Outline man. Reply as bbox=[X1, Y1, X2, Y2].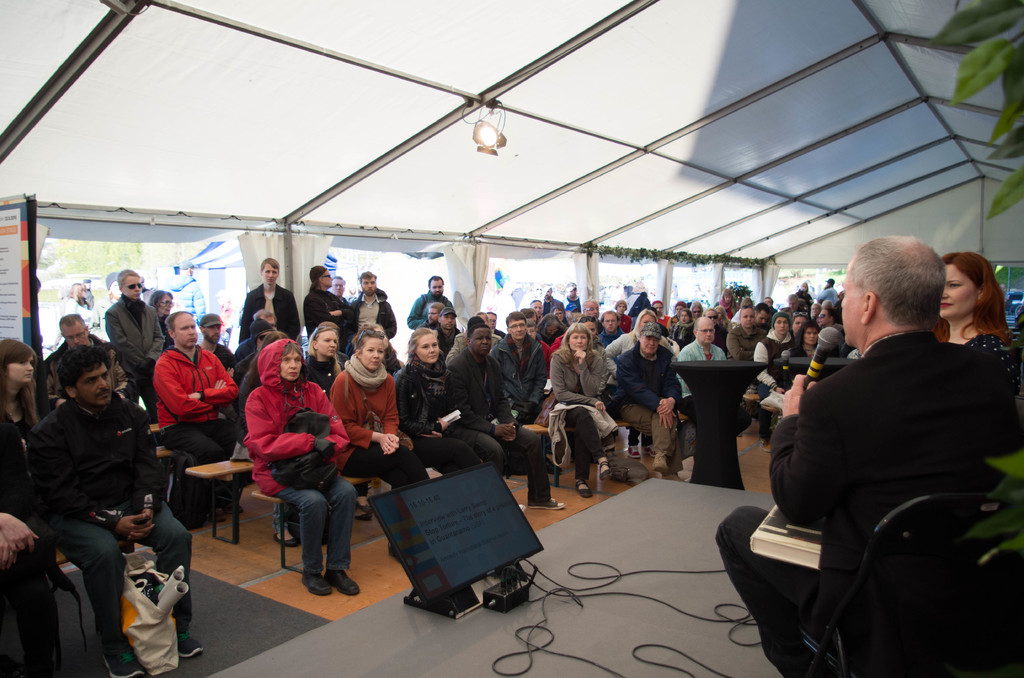
bbox=[541, 281, 568, 313].
